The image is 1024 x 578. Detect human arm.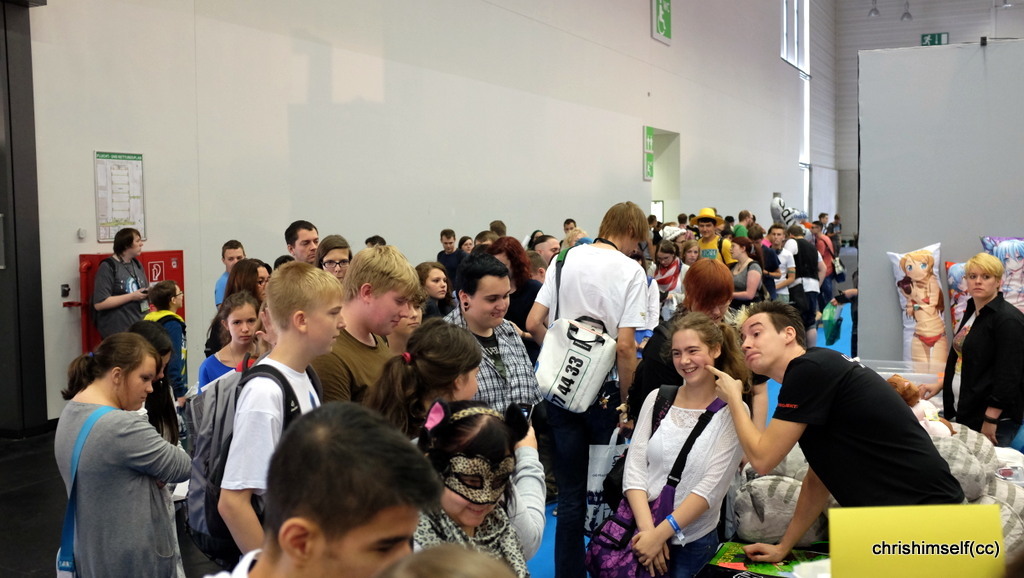
Detection: (118,415,190,485).
